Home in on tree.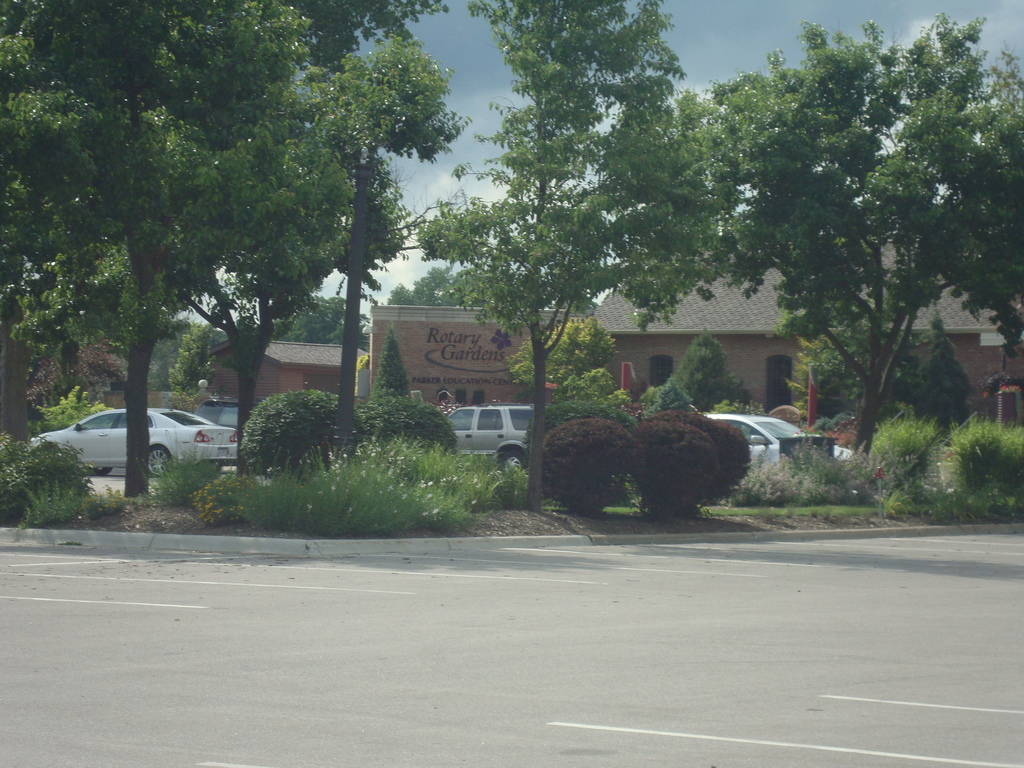
Homed in at l=733, t=10, r=998, b=501.
